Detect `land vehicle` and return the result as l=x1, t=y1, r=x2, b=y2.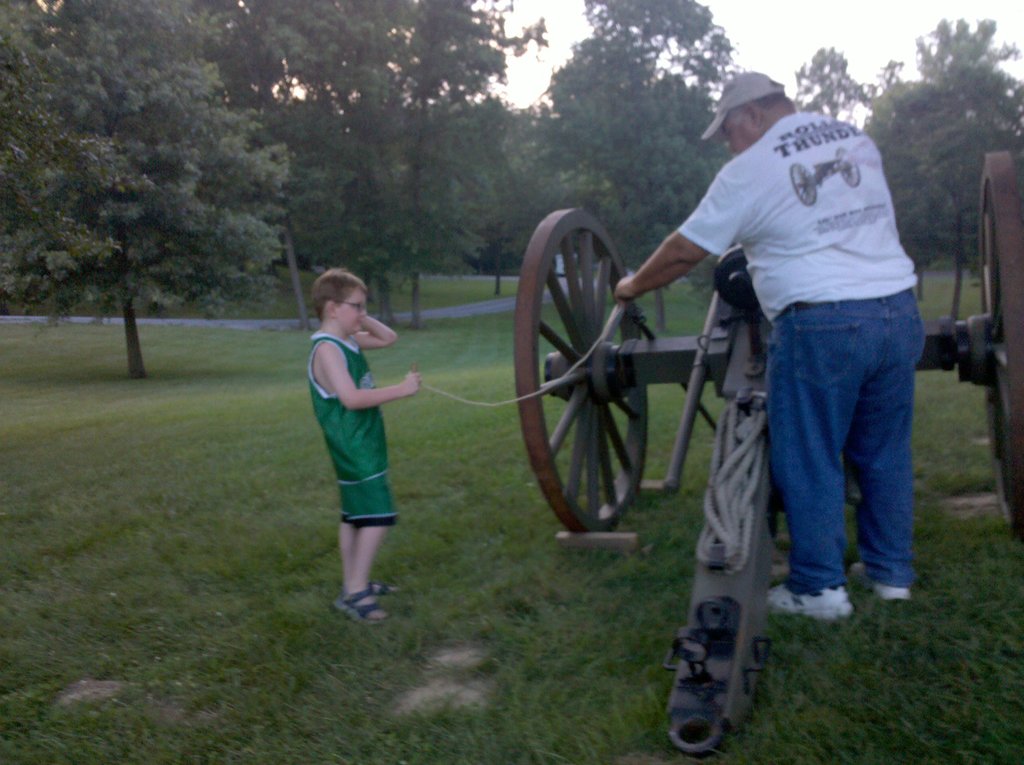
l=788, t=156, r=863, b=205.
